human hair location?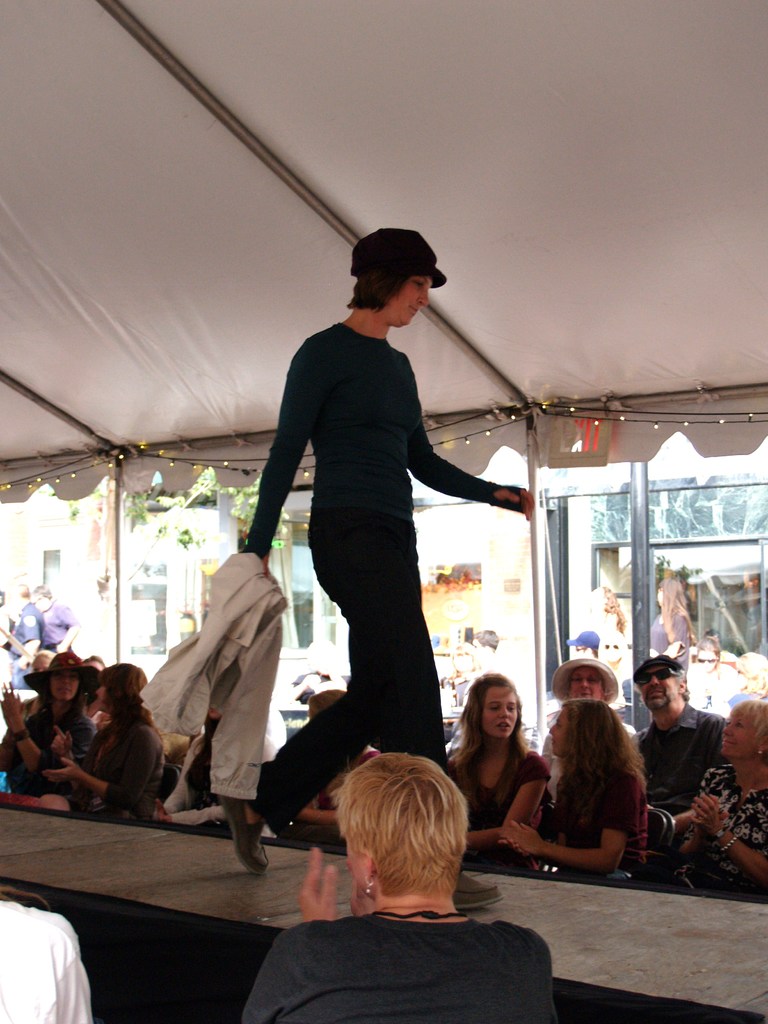
Rect(32, 584, 52, 604)
